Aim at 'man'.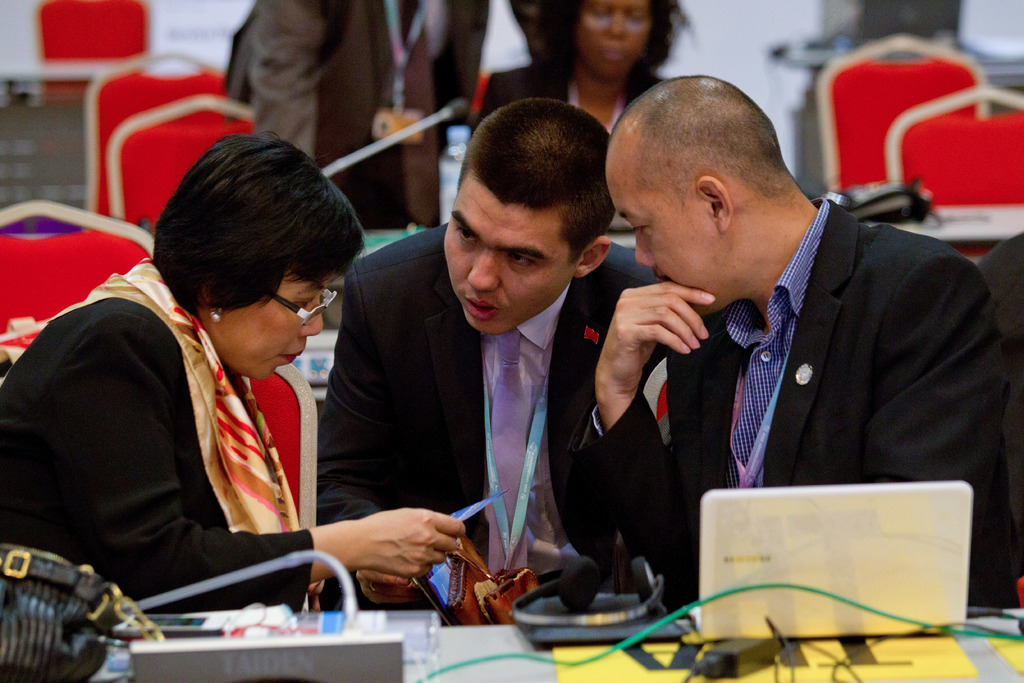
Aimed at (left=320, top=95, right=664, bottom=616).
